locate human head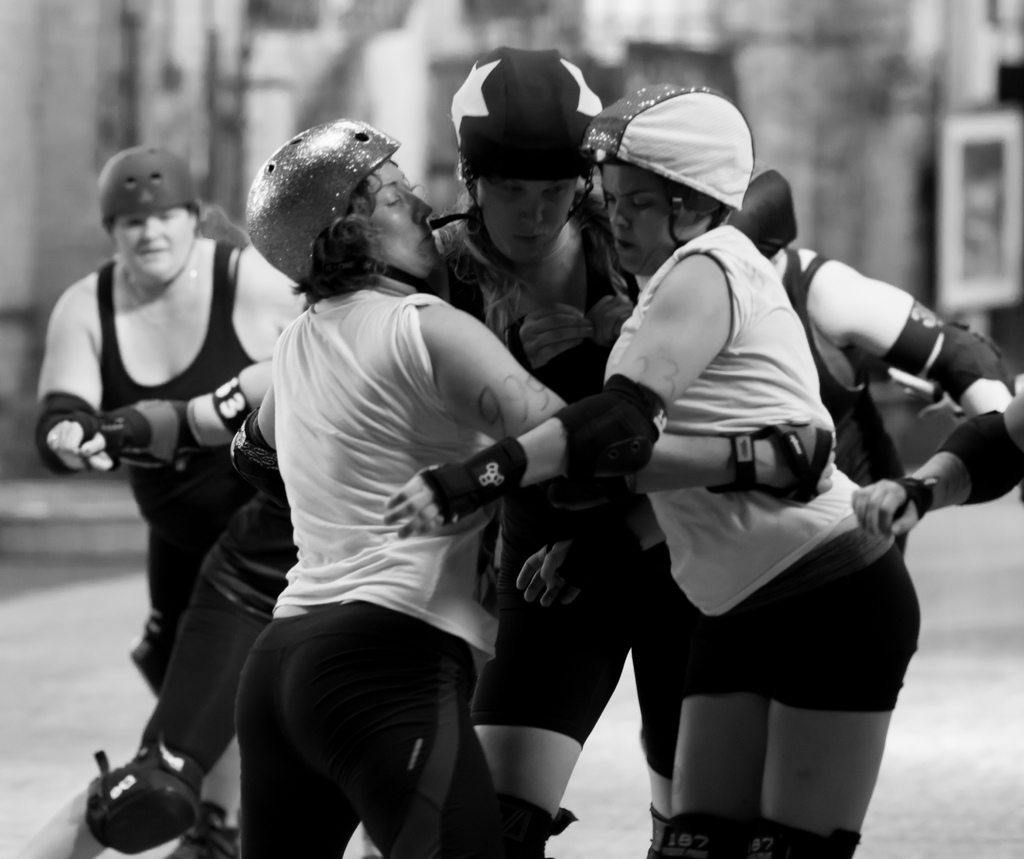
(x1=445, y1=46, x2=602, y2=268)
